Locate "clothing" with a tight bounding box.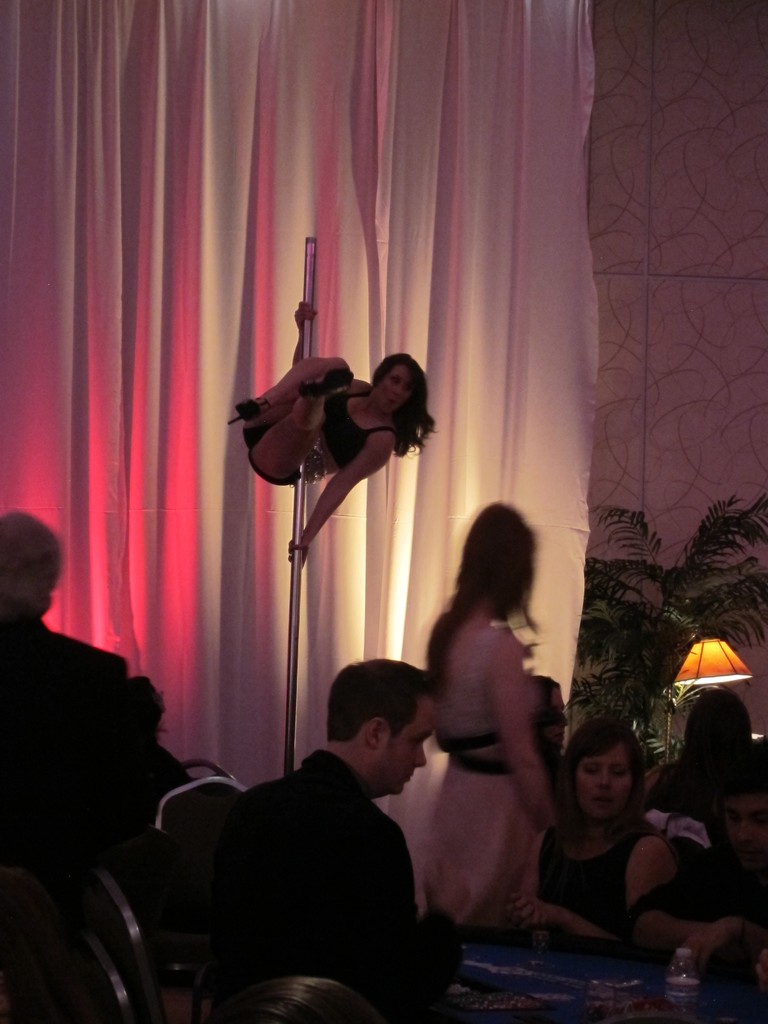
detection(243, 421, 303, 484).
